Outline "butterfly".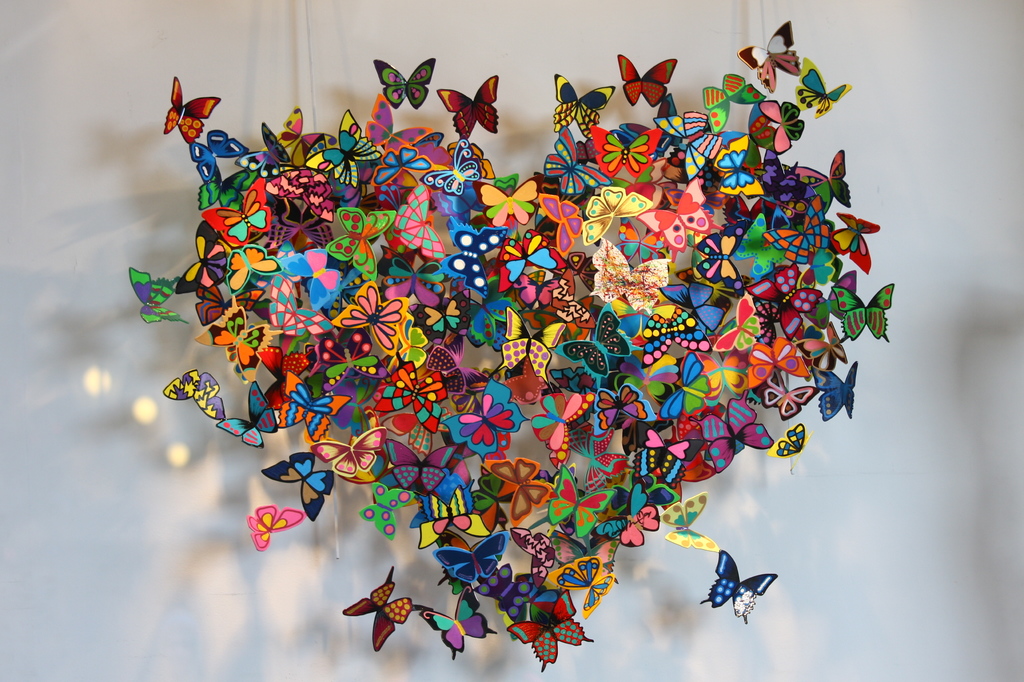
Outline: 264:164:335:219.
